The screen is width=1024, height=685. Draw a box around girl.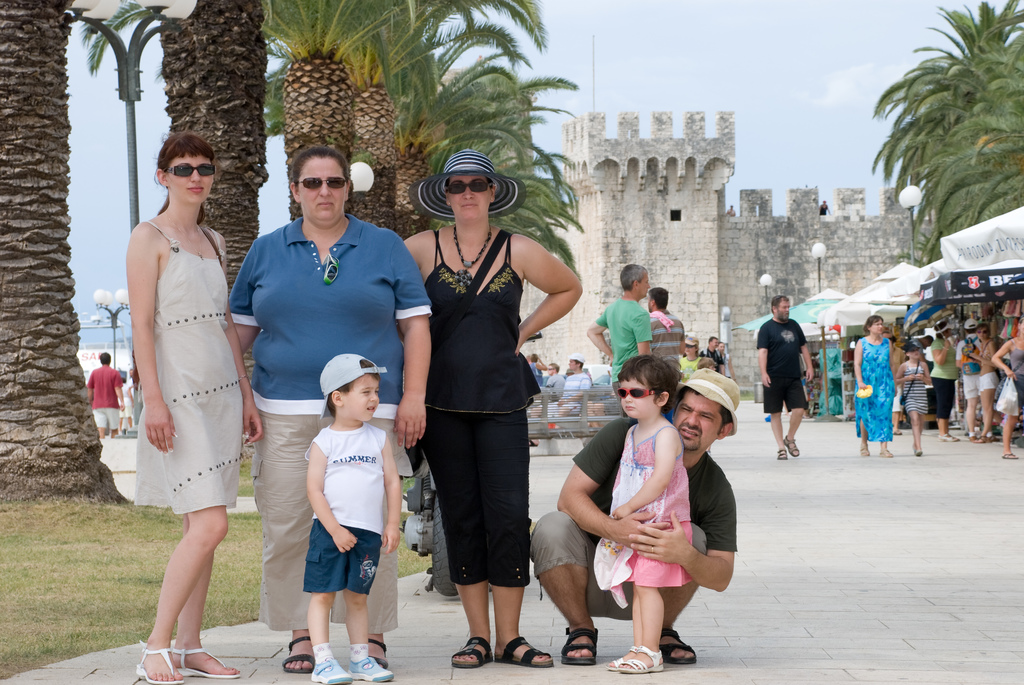
l=971, t=325, r=1002, b=454.
